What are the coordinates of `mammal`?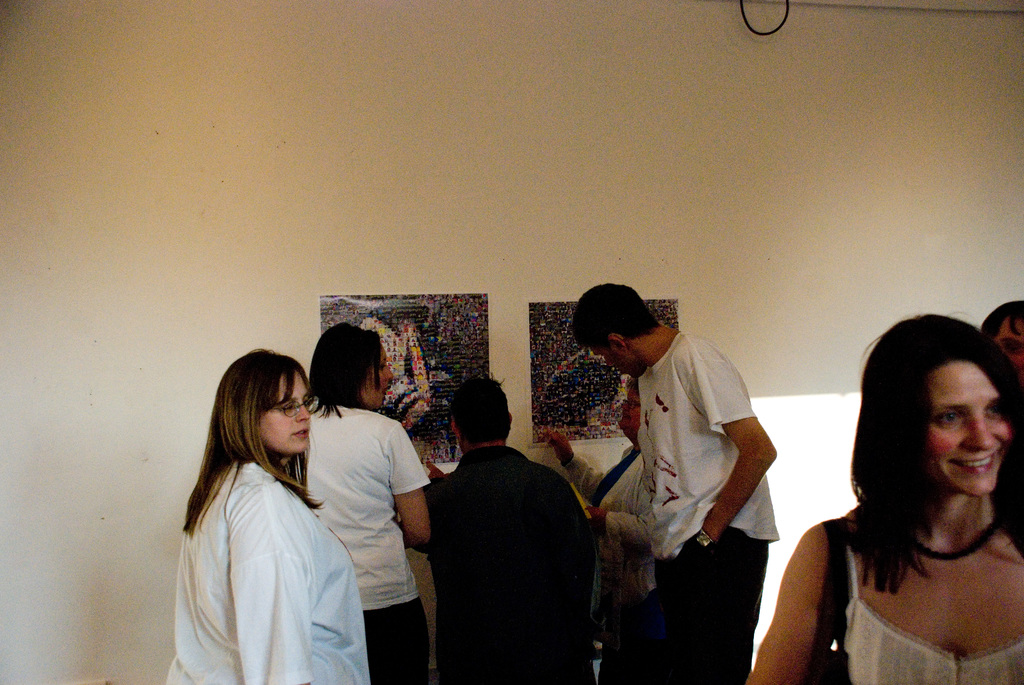
[791, 303, 1023, 678].
